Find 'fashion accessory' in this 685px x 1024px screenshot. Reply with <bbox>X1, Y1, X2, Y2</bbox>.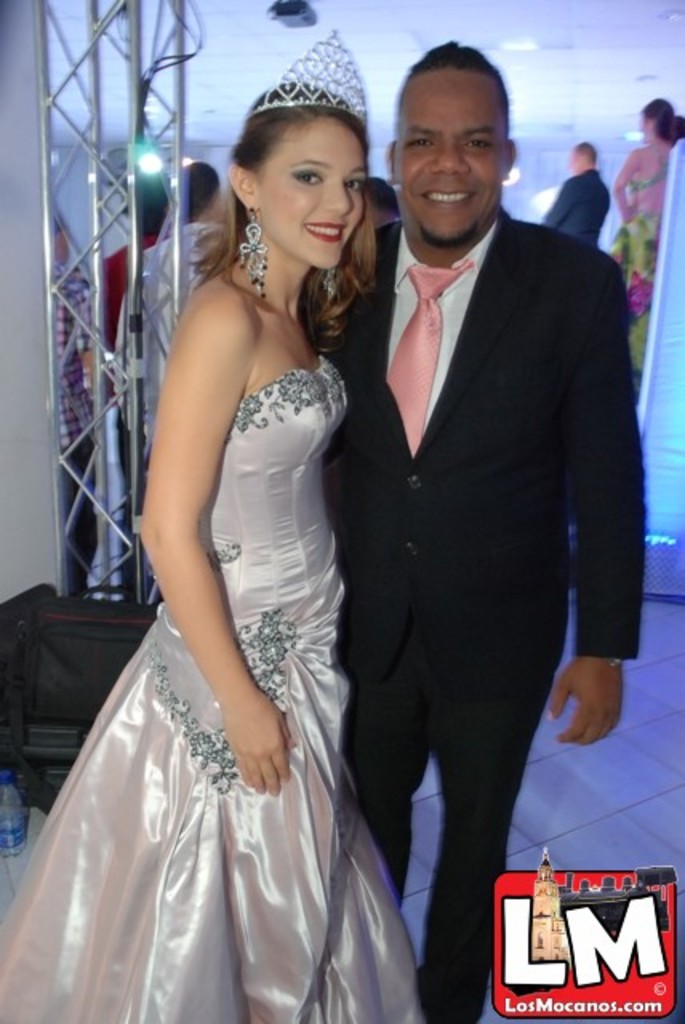
<bbox>232, 205, 267, 306</bbox>.
